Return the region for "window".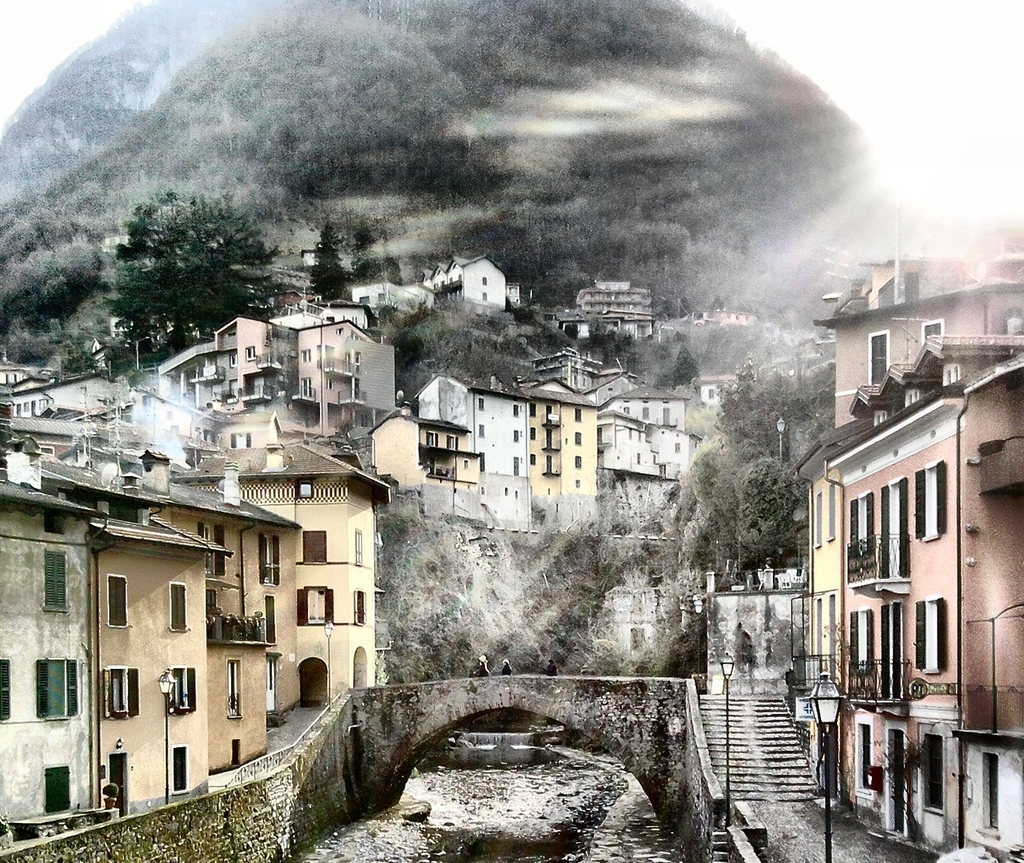
(531,451,534,465).
